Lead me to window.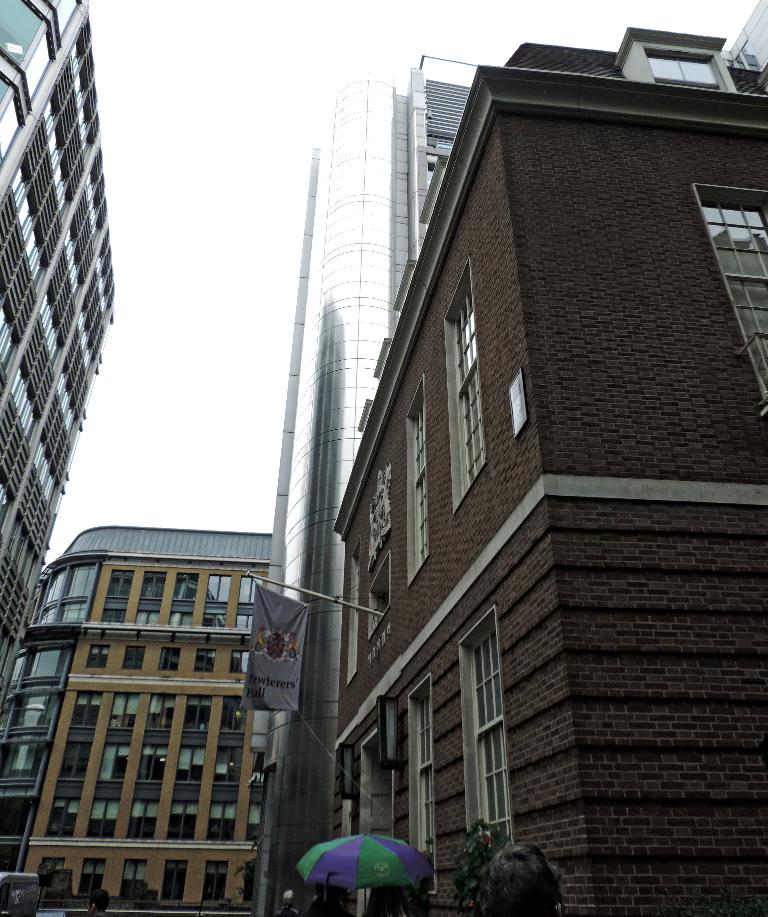
Lead to 406 375 437 582.
